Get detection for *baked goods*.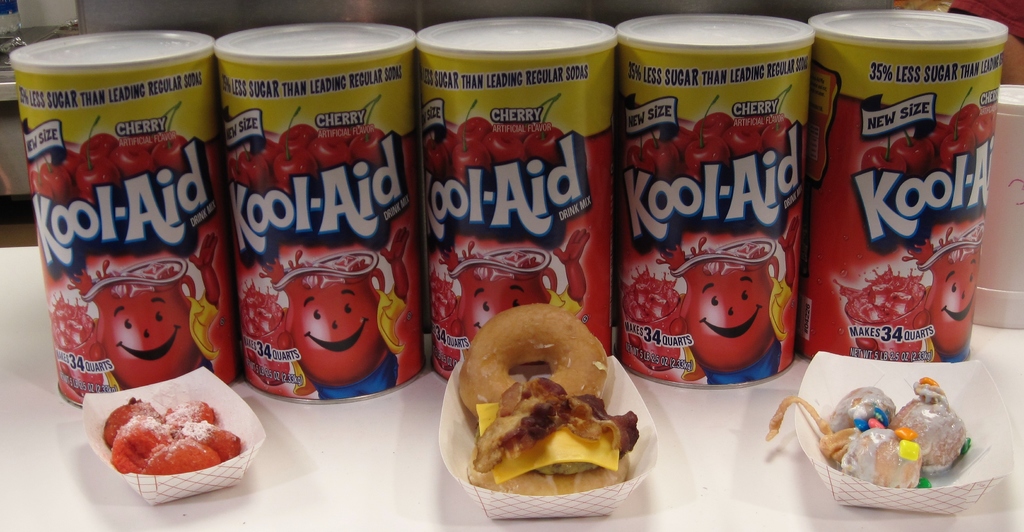
Detection: x1=99 y1=396 x2=214 y2=446.
